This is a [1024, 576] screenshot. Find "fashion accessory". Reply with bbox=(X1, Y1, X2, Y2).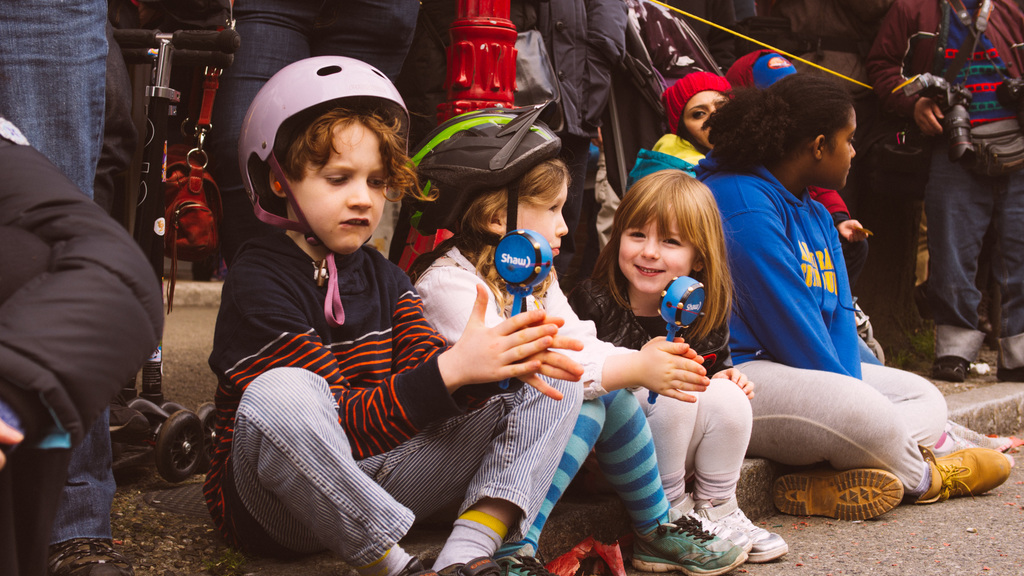
bbox=(917, 443, 1011, 504).
